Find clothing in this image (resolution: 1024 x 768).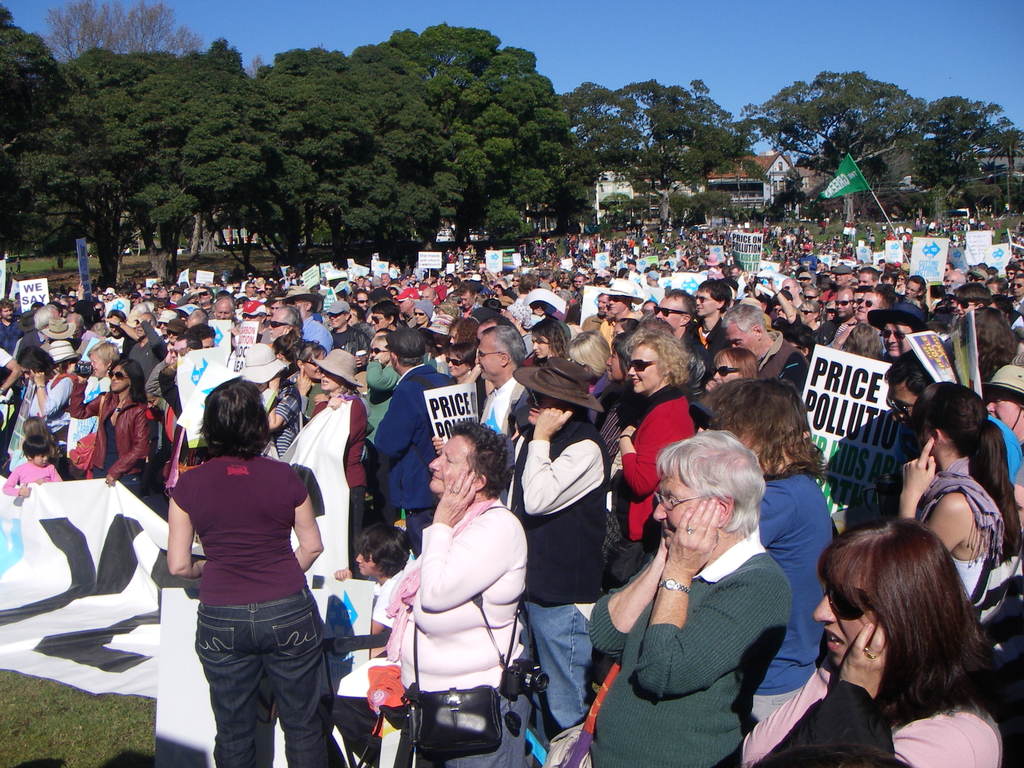
bbox=[166, 432, 342, 740].
